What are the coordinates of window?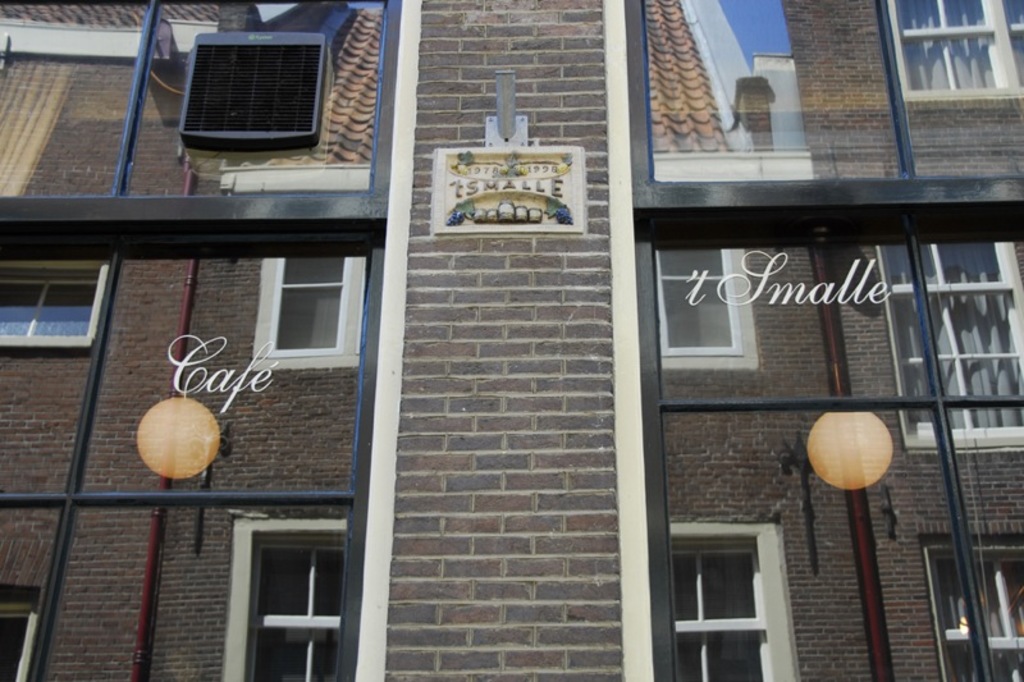
<region>0, 580, 41, 681</region>.
